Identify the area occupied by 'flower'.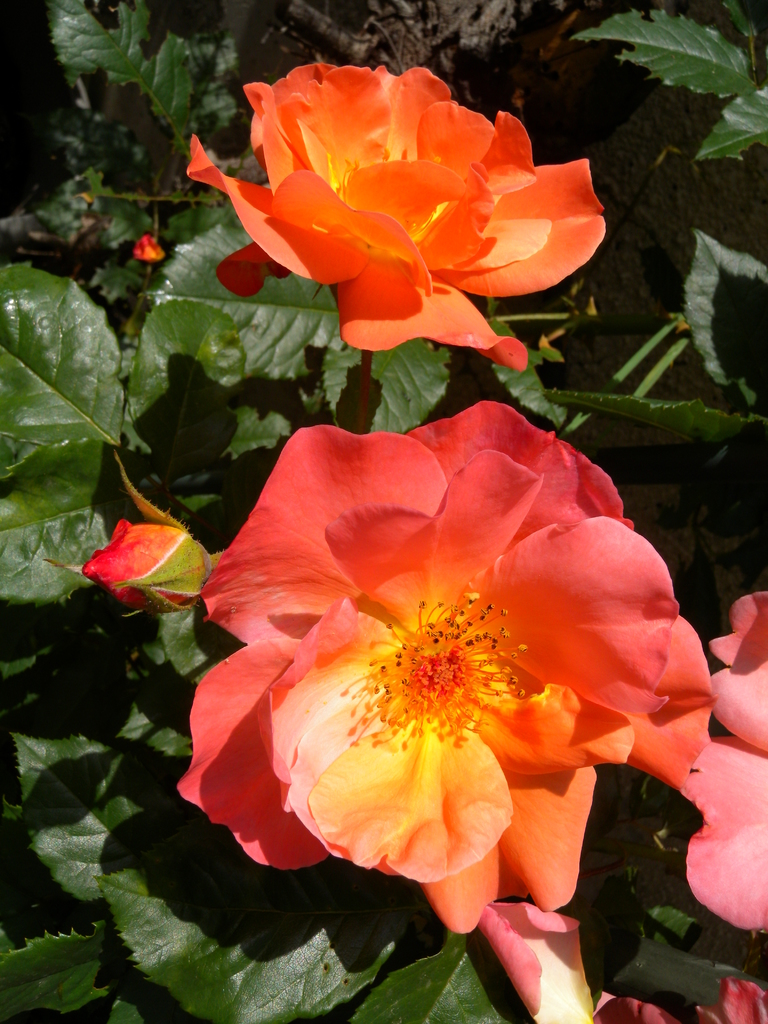
Area: [left=127, top=230, right=164, bottom=265].
